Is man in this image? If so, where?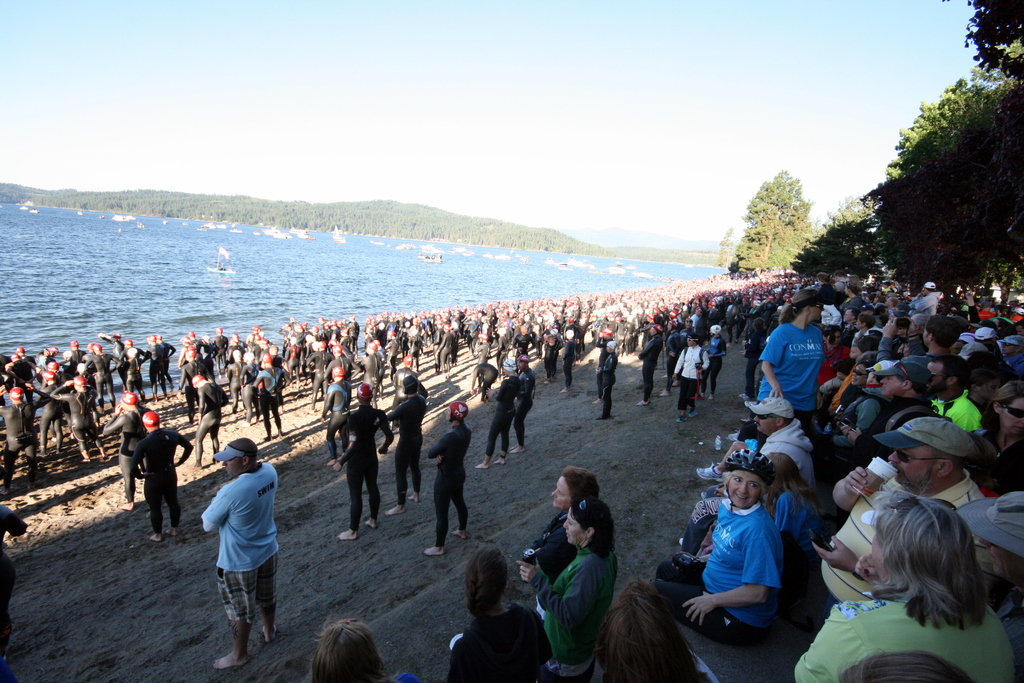
Yes, at (x1=436, y1=254, x2=442, y2=259).
